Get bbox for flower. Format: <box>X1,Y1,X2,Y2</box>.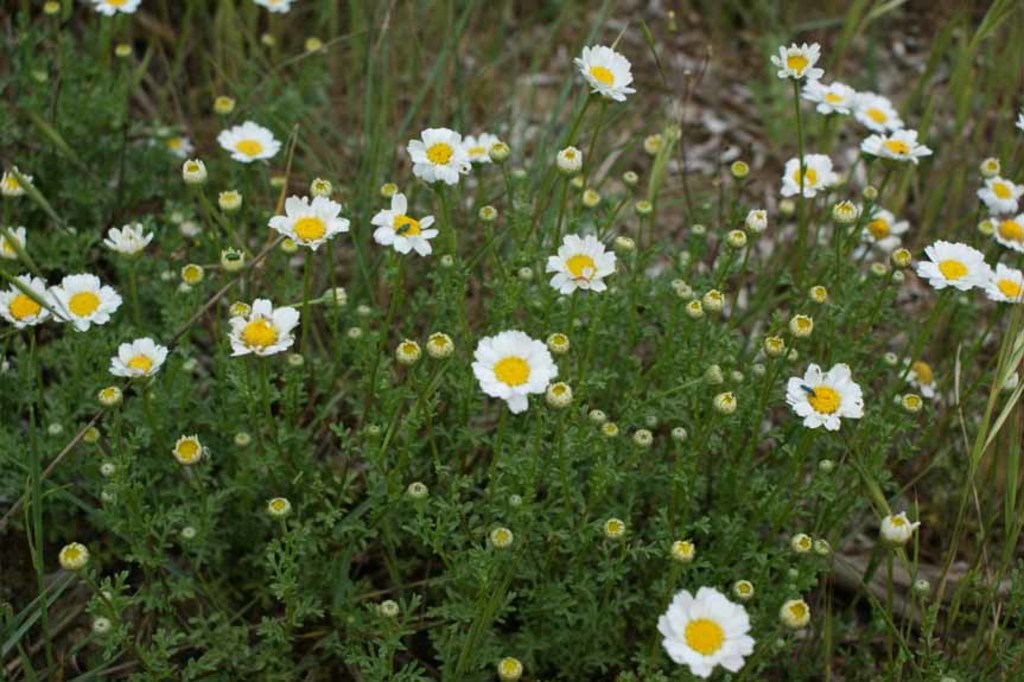
<box>472,336,546,413</box>.
